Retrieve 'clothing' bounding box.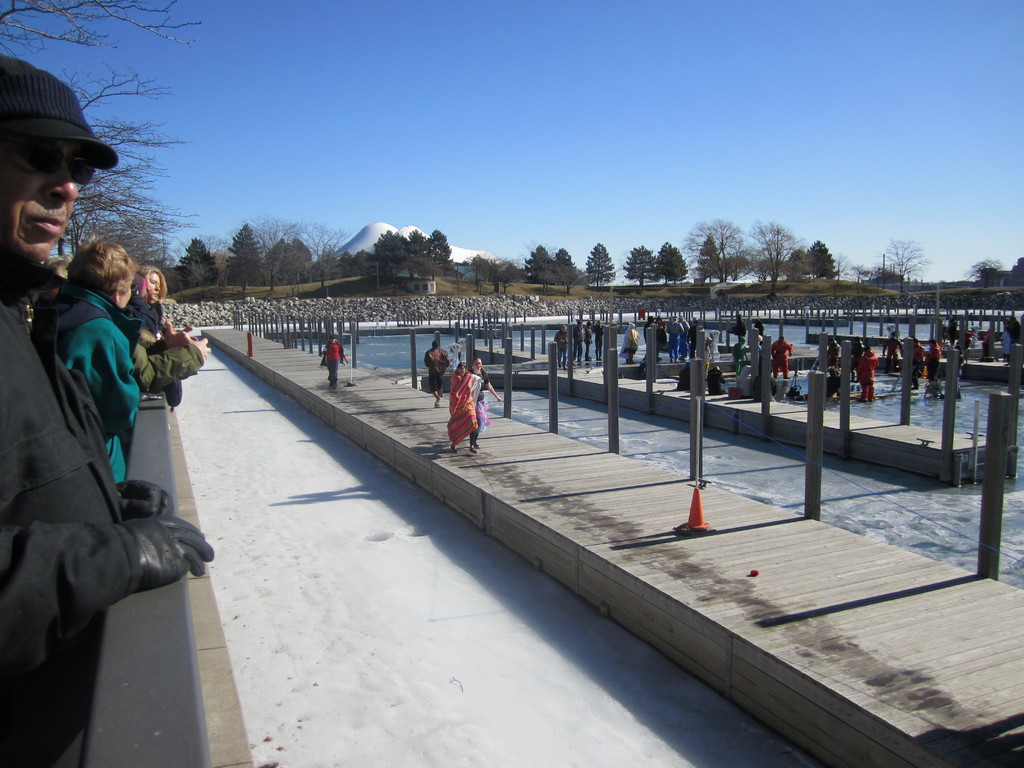
Bounding box: x1=446 y1=371 x2=476 y2=447.
